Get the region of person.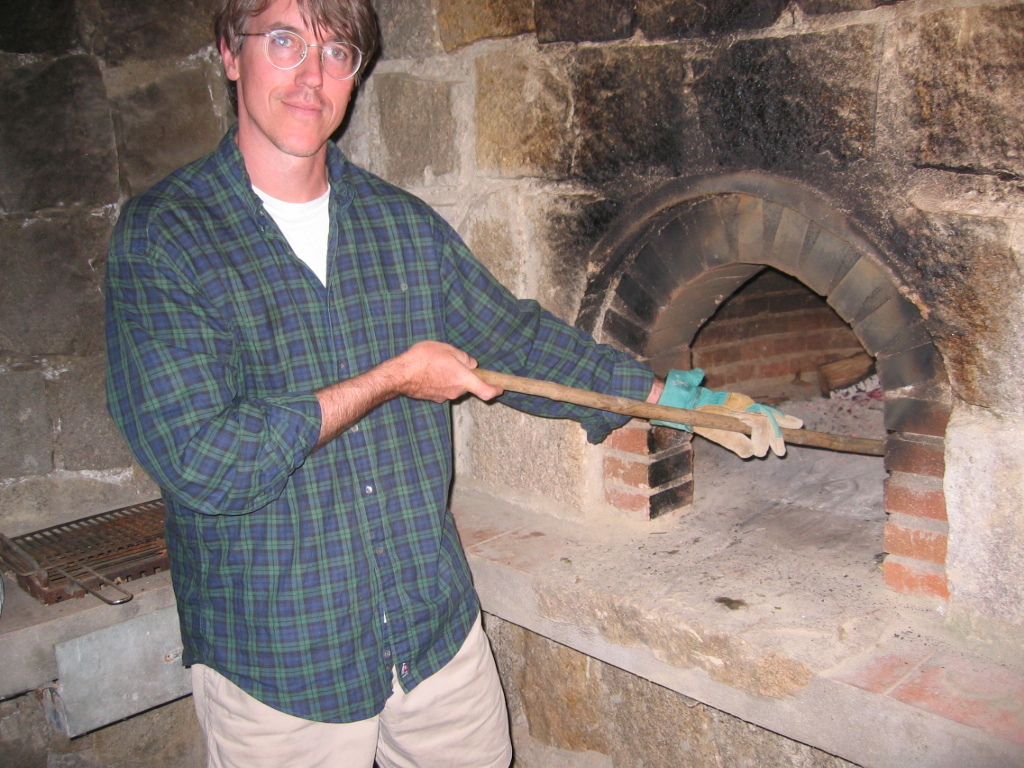
x1=105, y1=2, x2=806, y2=767.
